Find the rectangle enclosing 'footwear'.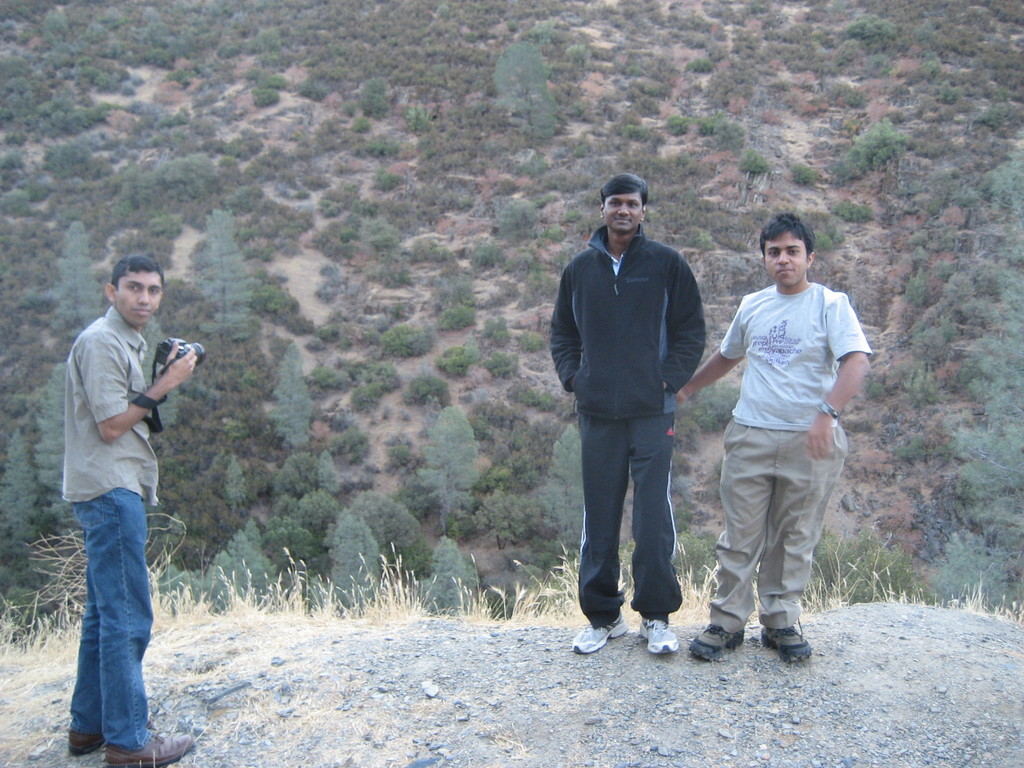
<box>637,620,678,657</box>.
